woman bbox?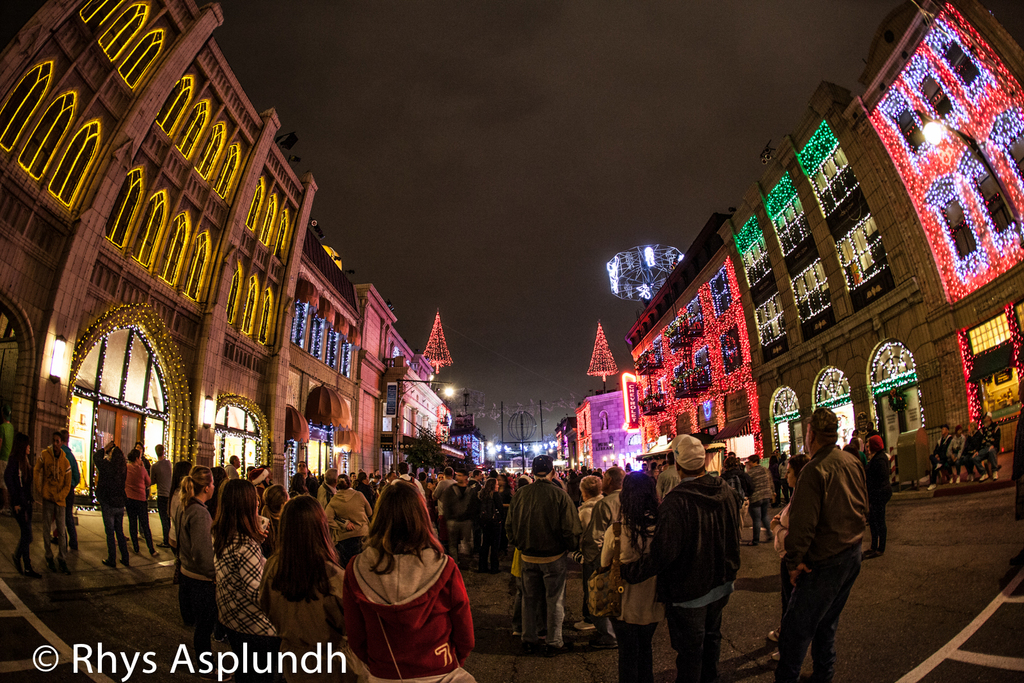
x1=717, y1=457, x2=752, y2=538
